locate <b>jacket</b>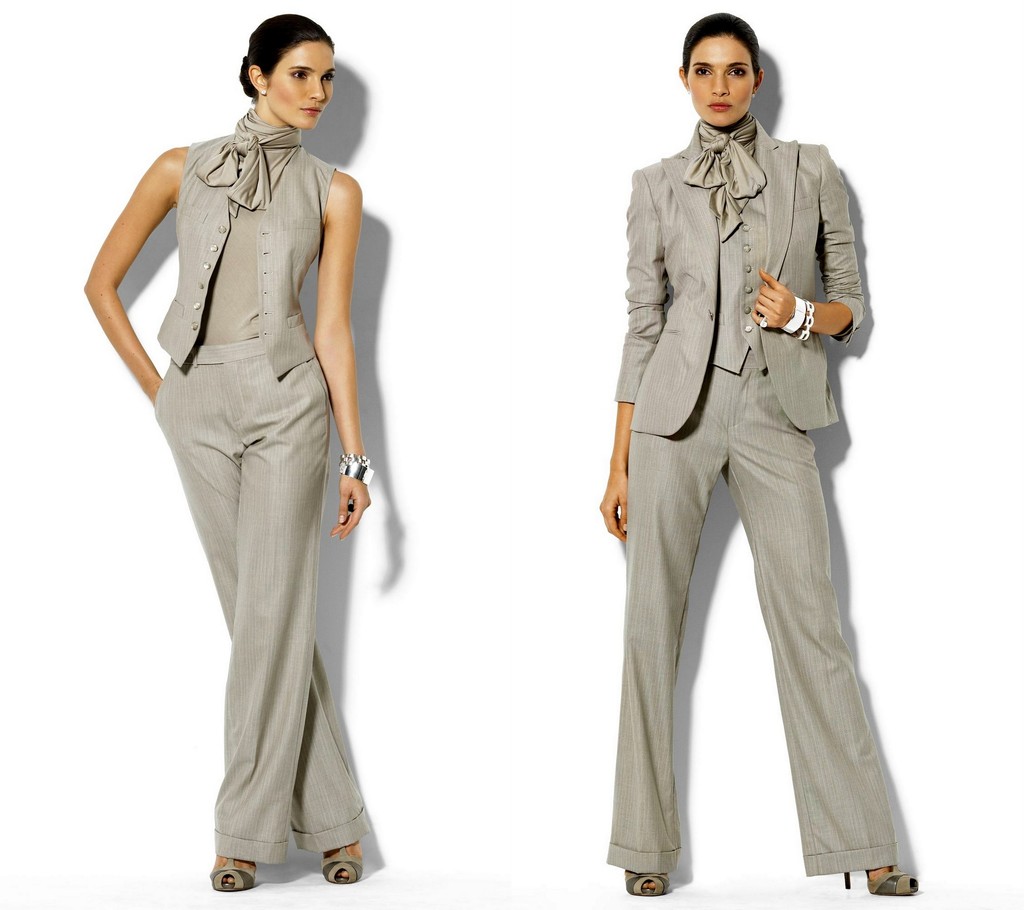
616:122:864:436
